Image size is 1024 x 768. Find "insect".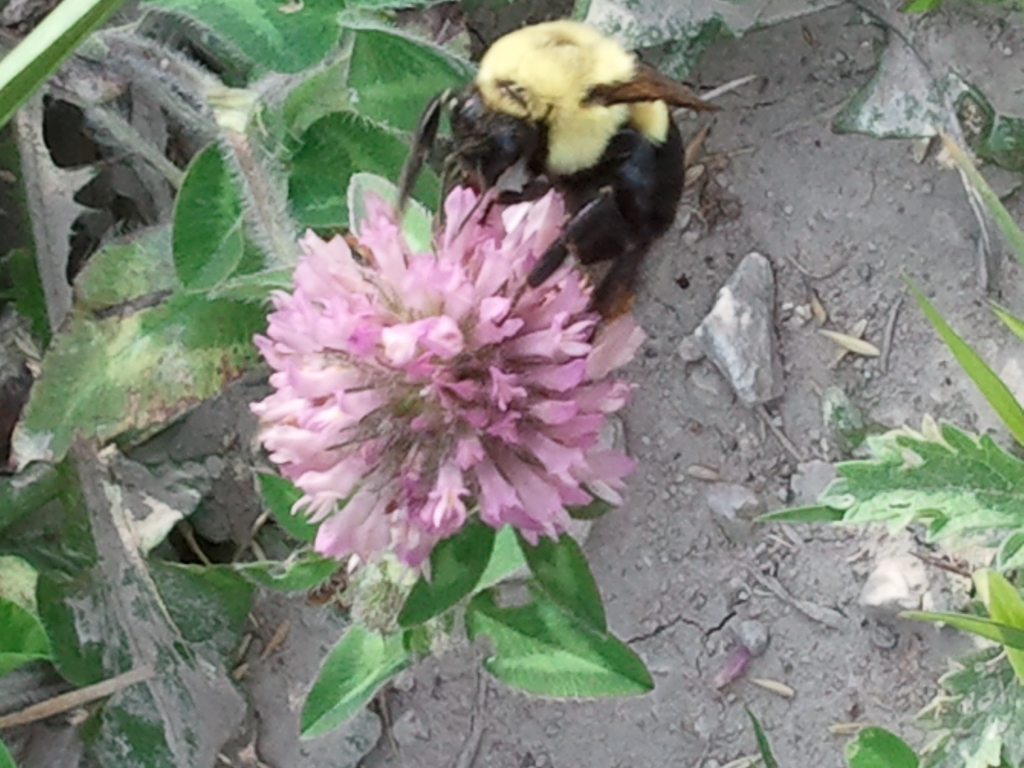
bbox=[392, 17, 726, 332].
